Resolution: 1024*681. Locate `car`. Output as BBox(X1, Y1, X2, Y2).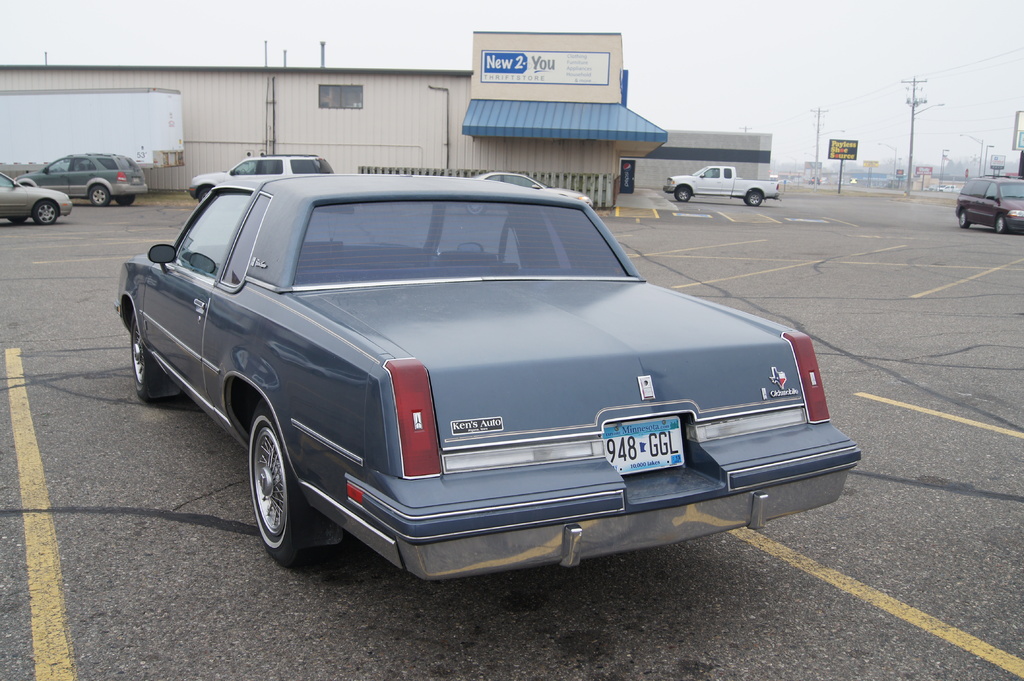
BBox(956, 171, 1023, 234).
